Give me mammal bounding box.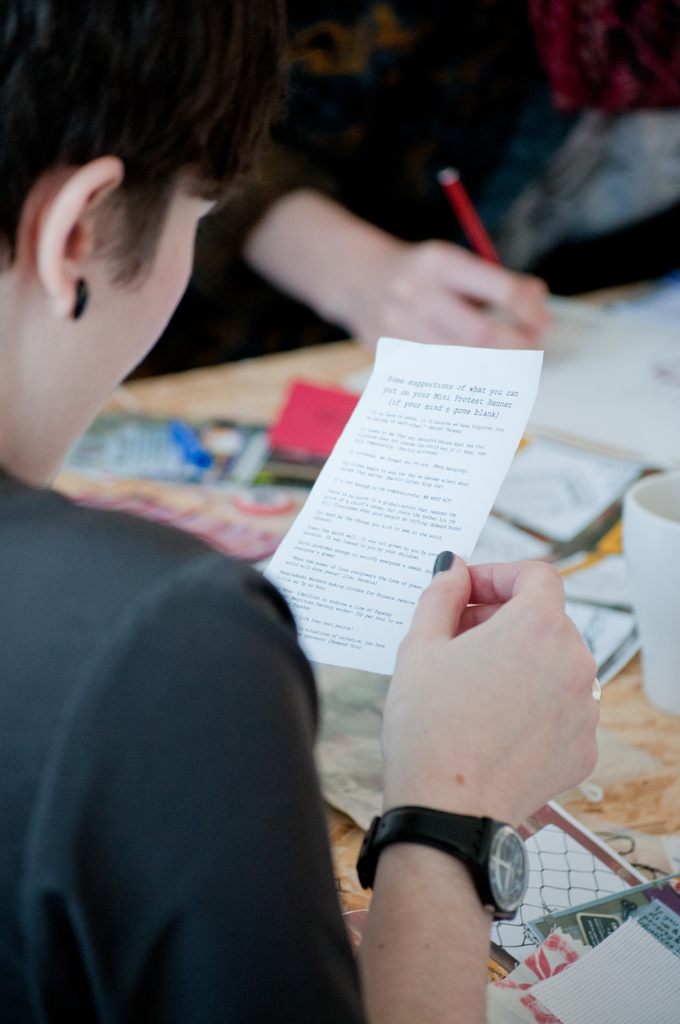
[left=0, top=0, right=595, bottom=1023].
